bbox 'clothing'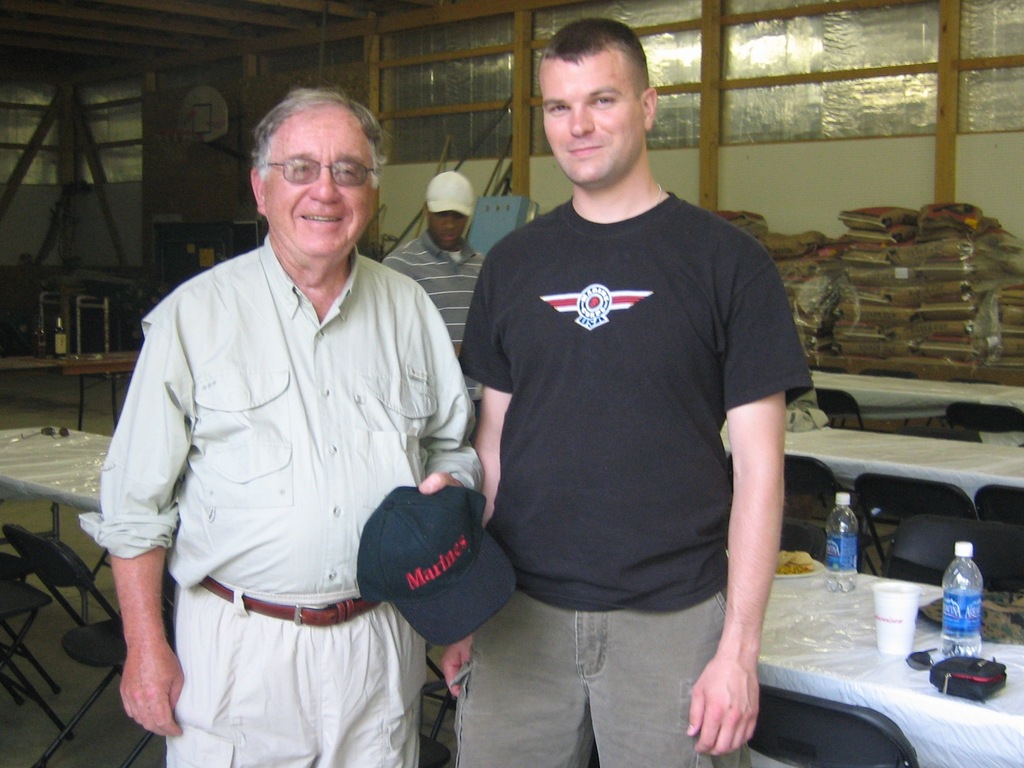
(452, 190, 812, 609)
